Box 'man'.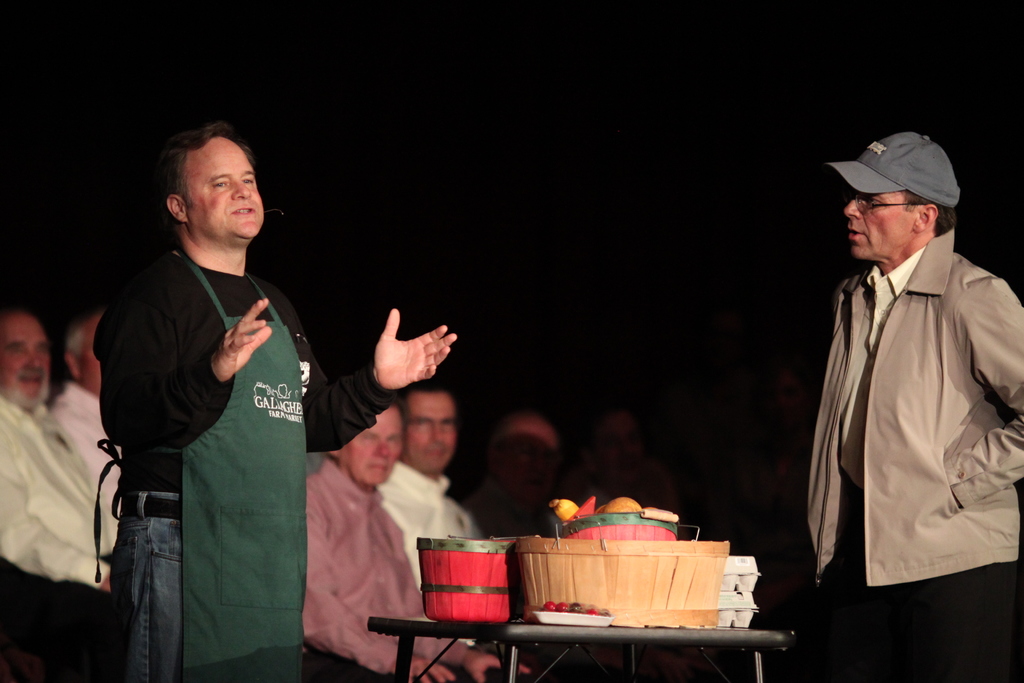
box=[303, 406, 519, 682].
